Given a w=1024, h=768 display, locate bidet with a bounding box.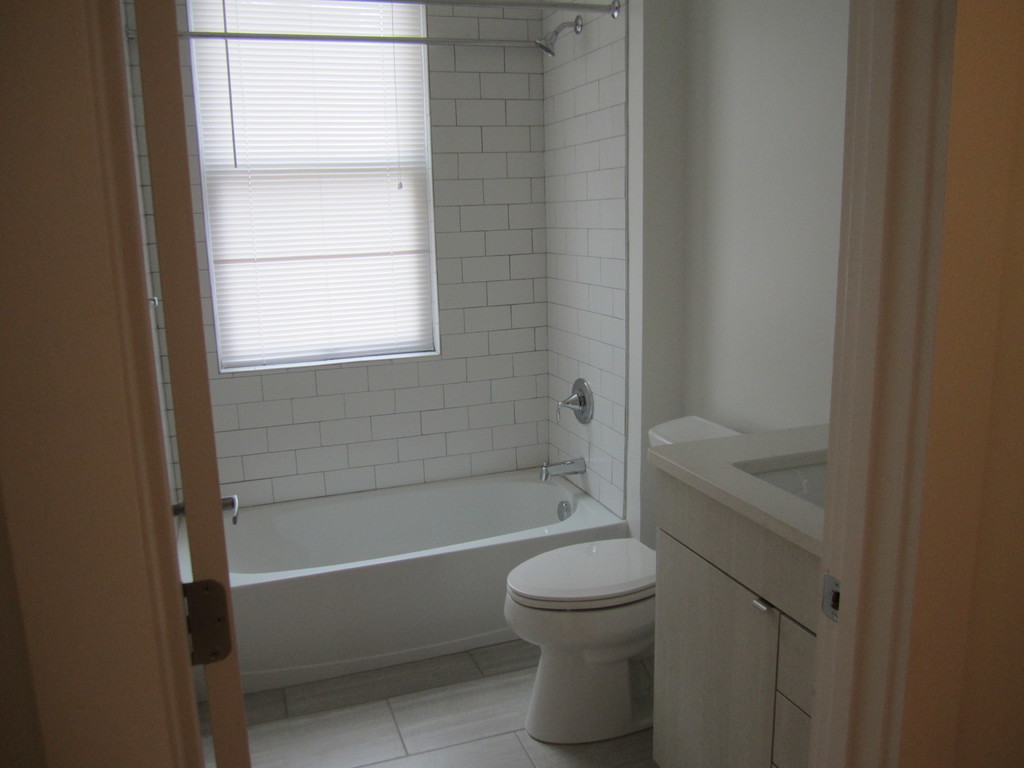
Located: [x1=499, y1=536, x2=654, y2=744].
